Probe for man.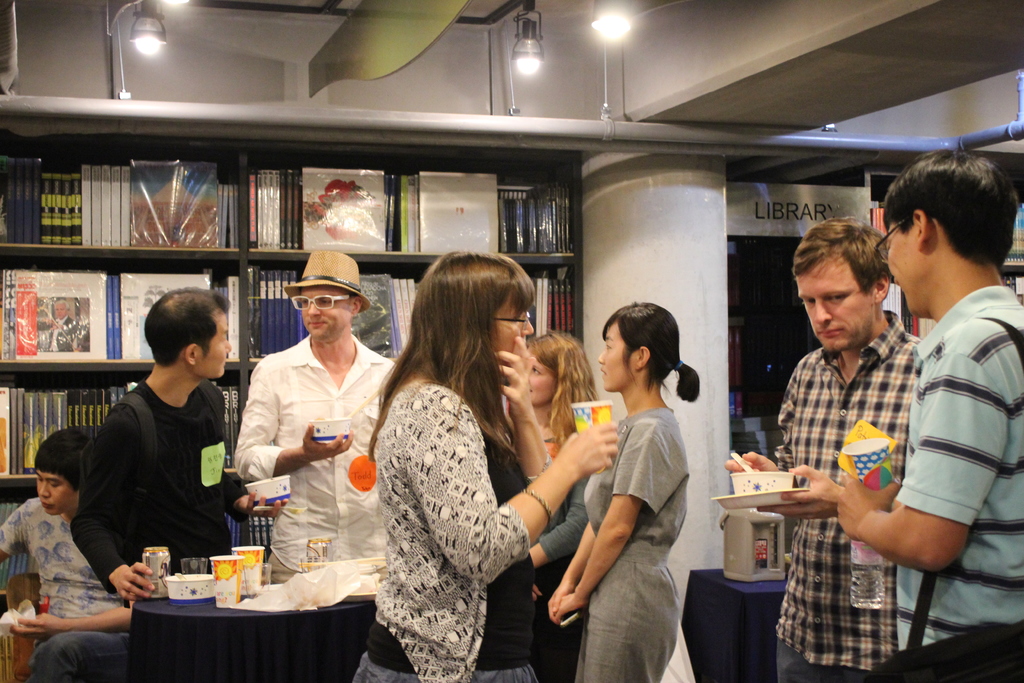
Probe result: 724:219:922:682.
